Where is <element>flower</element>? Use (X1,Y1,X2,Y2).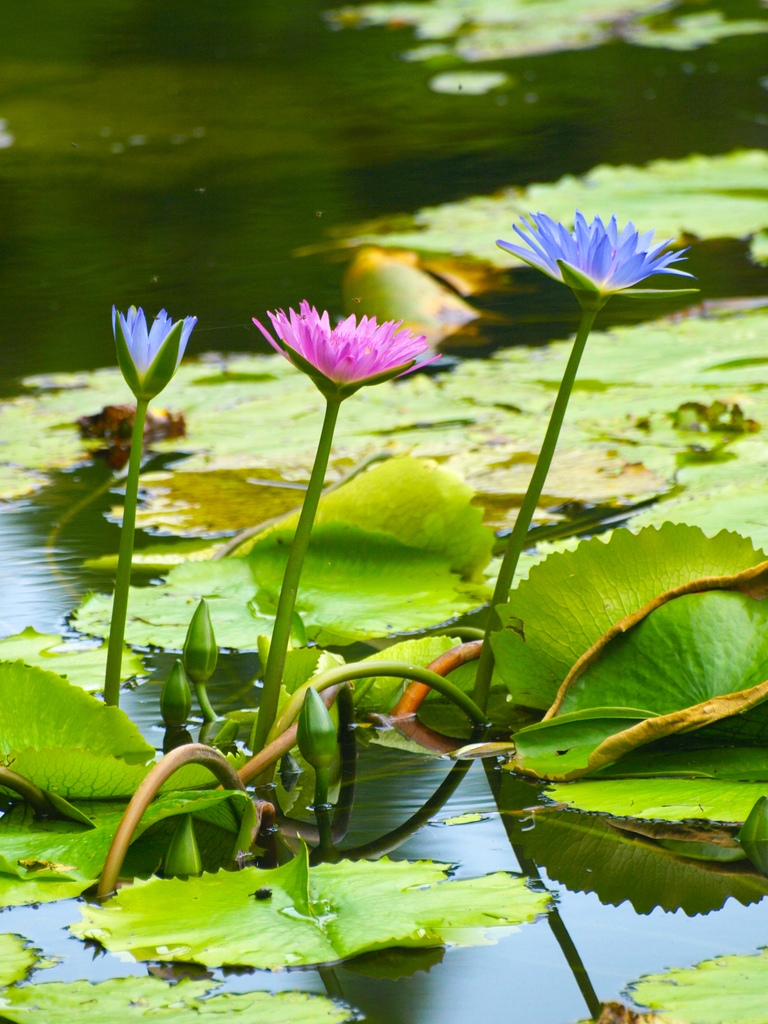
(270,290,449,390).
